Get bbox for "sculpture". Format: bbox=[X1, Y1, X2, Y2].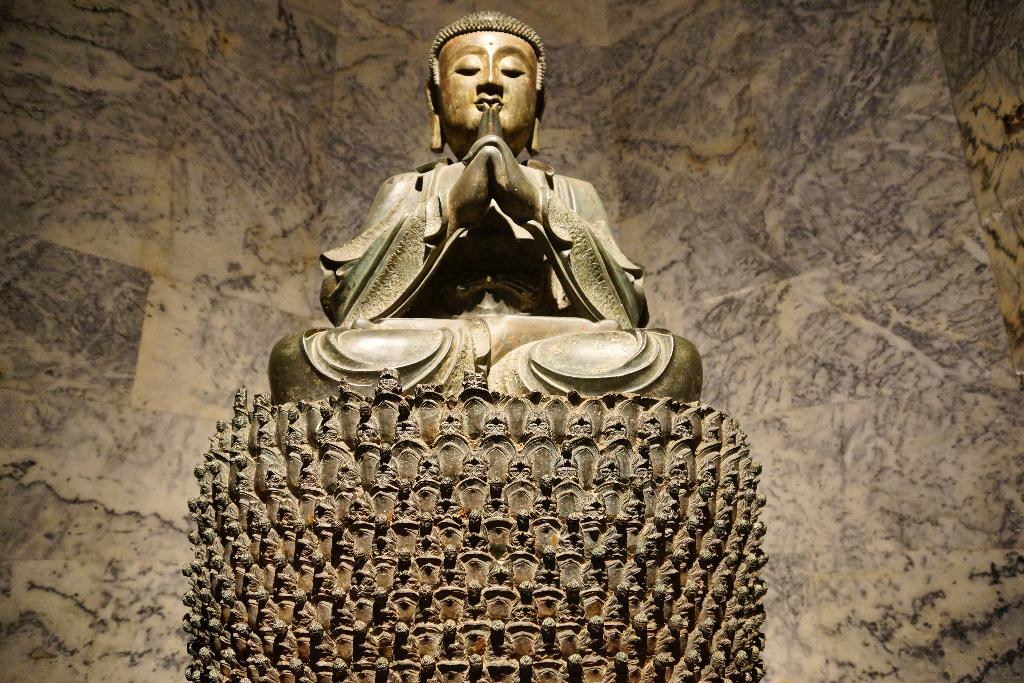
bbox=[696, 464, 721, 491].
